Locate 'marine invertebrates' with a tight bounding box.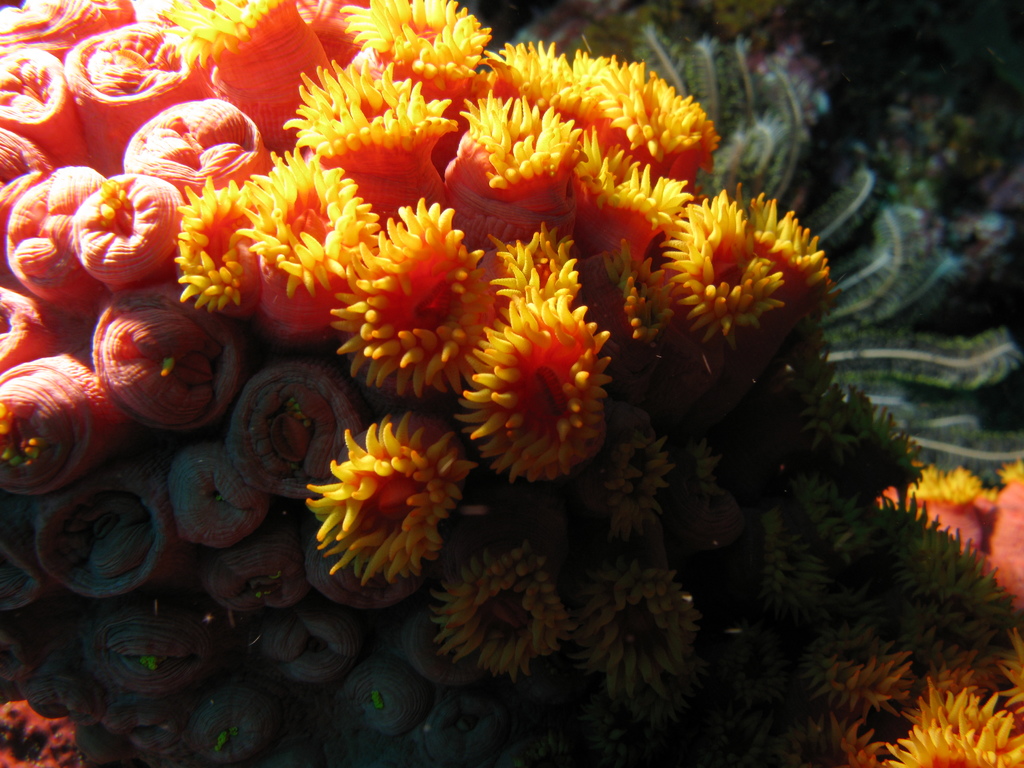
box(460, 220, 604, 331).
